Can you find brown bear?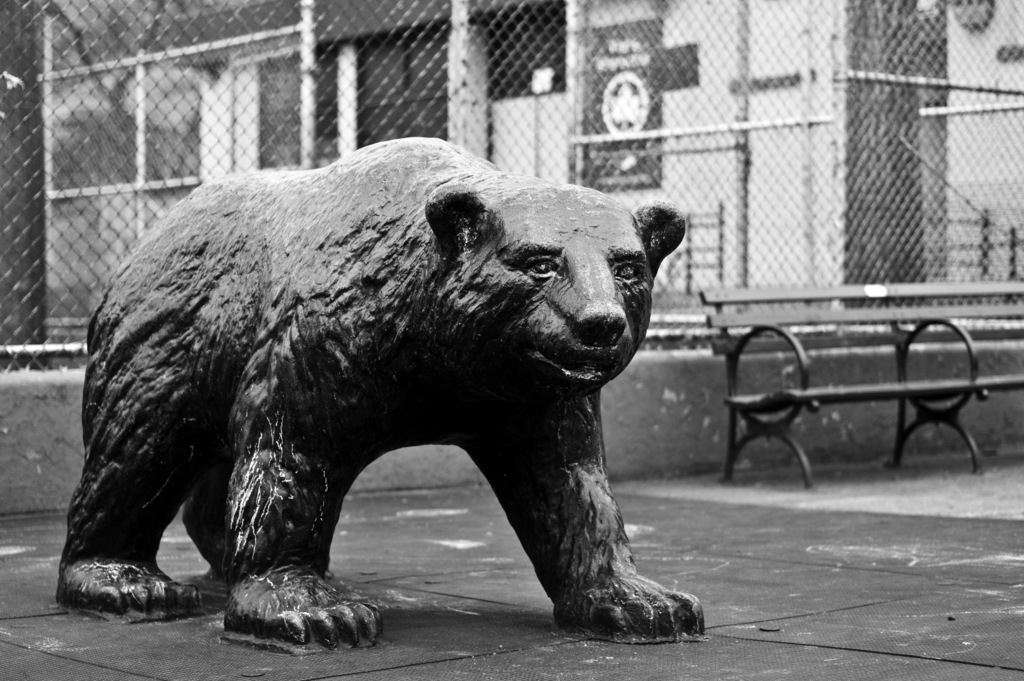
Yes, bounding box: x1=52 y1=135 x2=708 y2=654.
